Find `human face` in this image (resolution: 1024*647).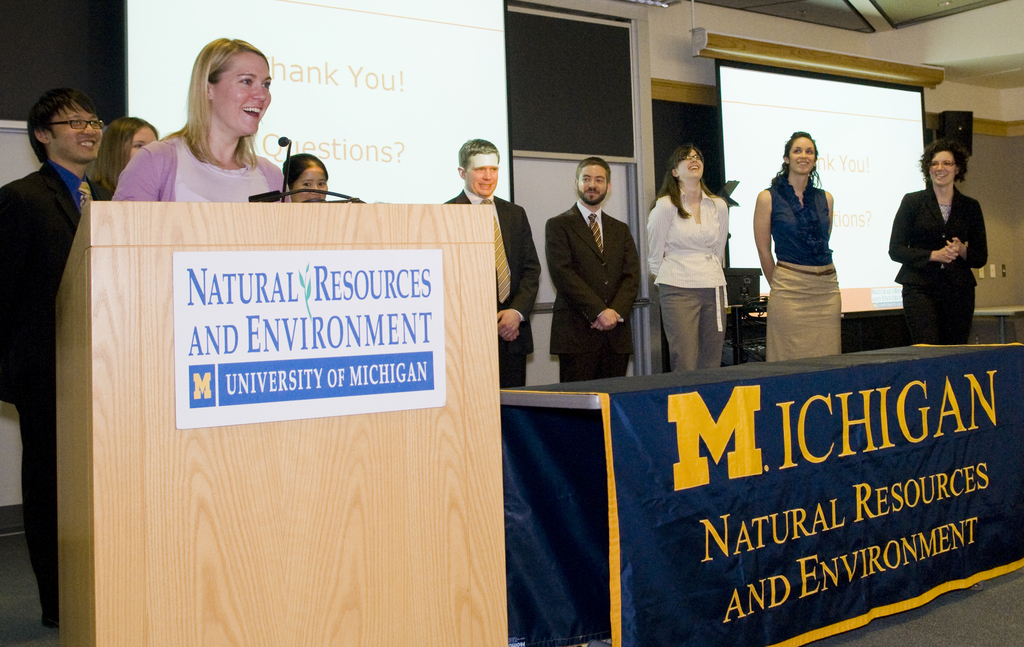
(465,152,502,200).
